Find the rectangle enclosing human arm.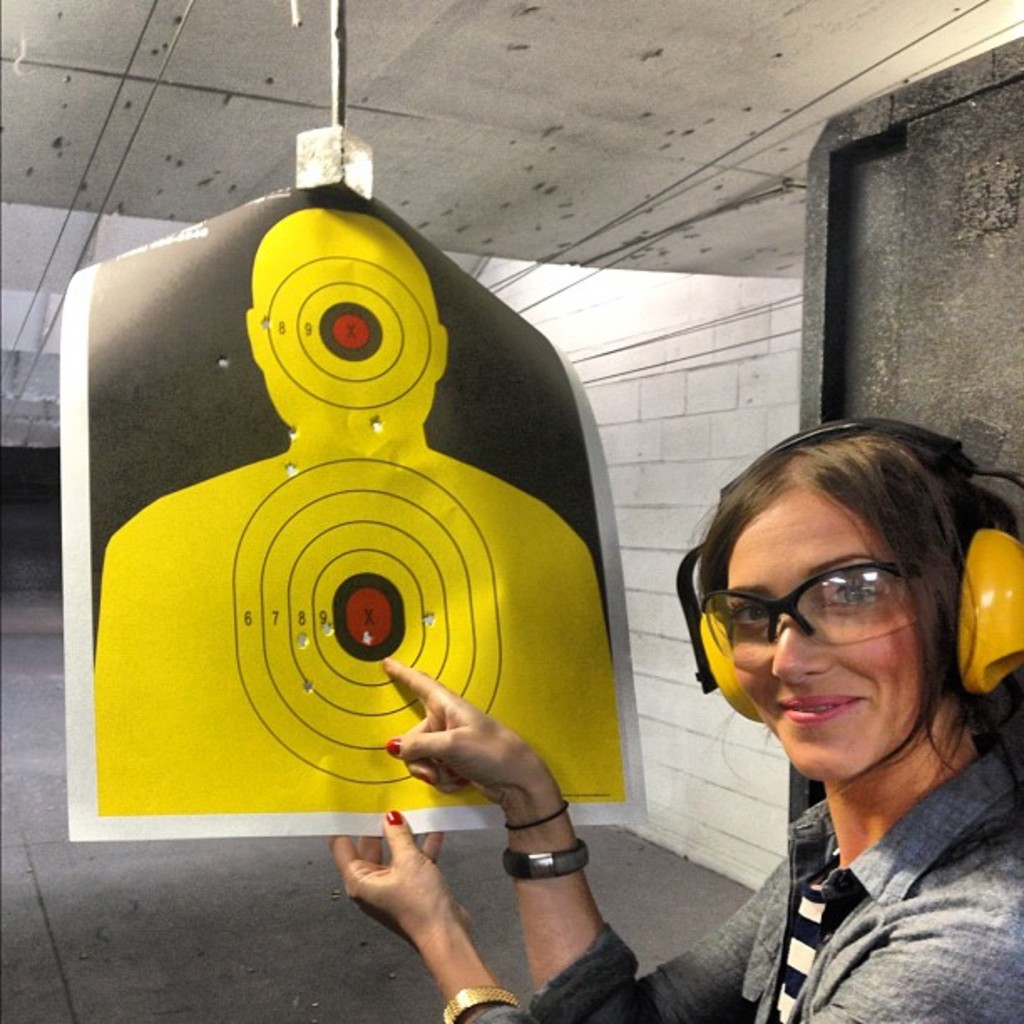
[385,664,785,1022].
